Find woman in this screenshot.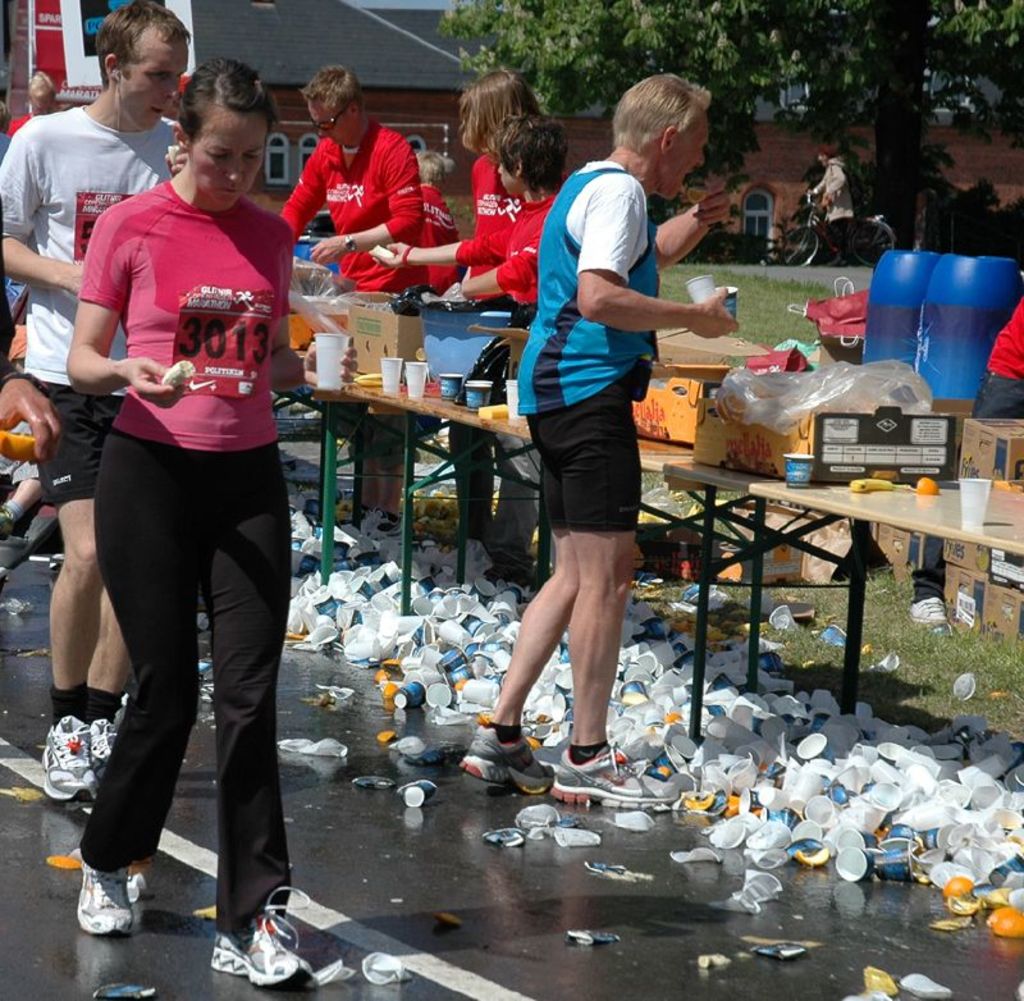
The bounding box for woman is [left=375, top=76, right=547, bottom=553].
